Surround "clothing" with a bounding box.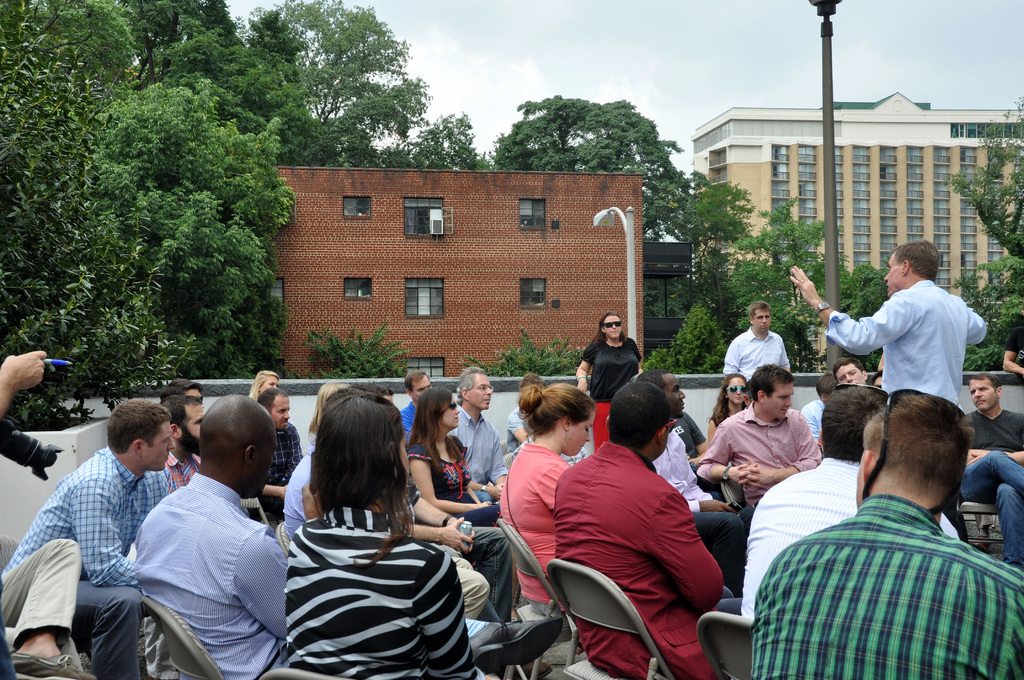
54,572,144,679.
